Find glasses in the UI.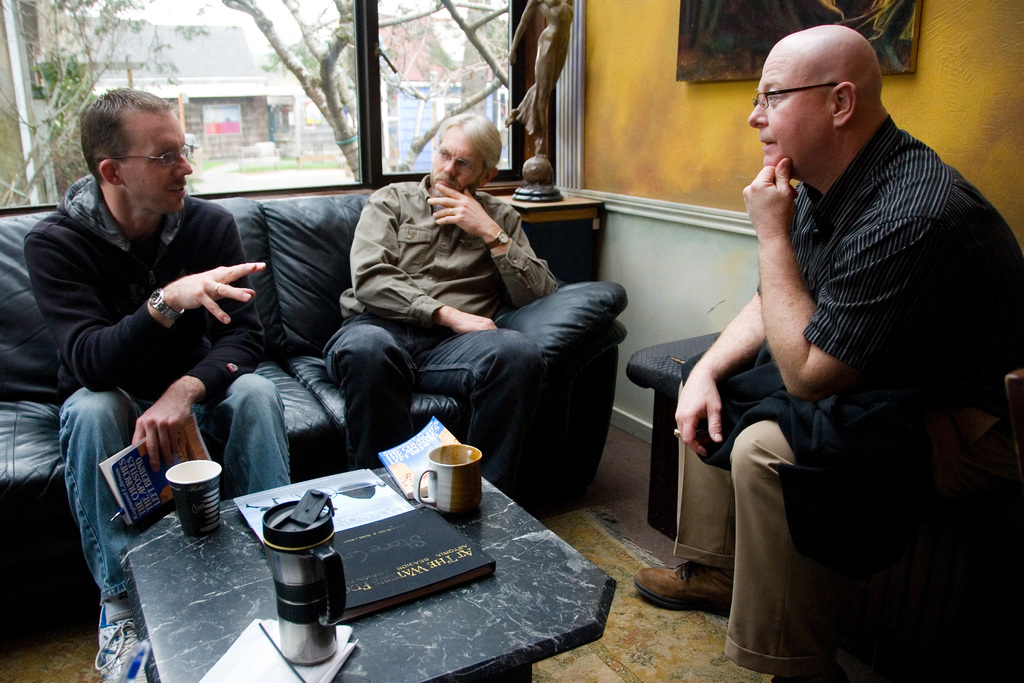
UI element at bbox=(426, 142, 485, 174).
